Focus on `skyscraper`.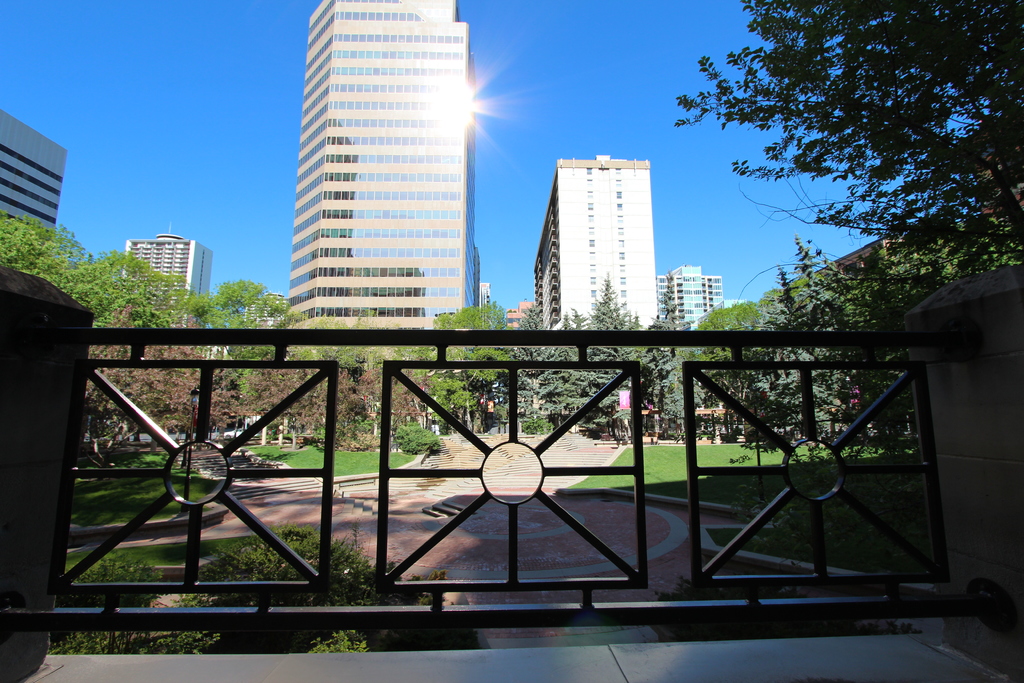
Focused at {"left": 535, "top": 154, "right": 660, "bottom": 346}.
